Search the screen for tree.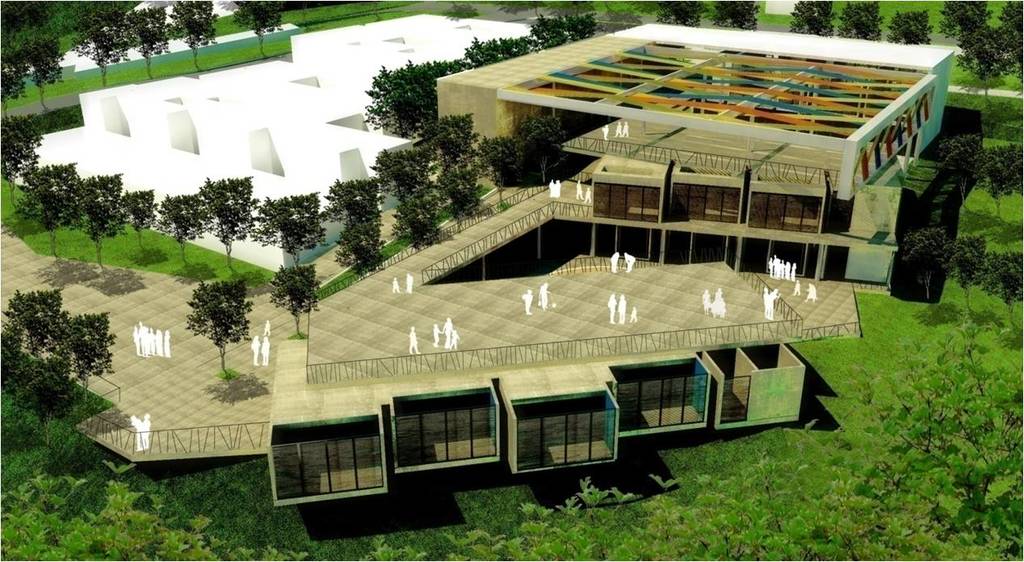
Found at [656,0,710,25].
